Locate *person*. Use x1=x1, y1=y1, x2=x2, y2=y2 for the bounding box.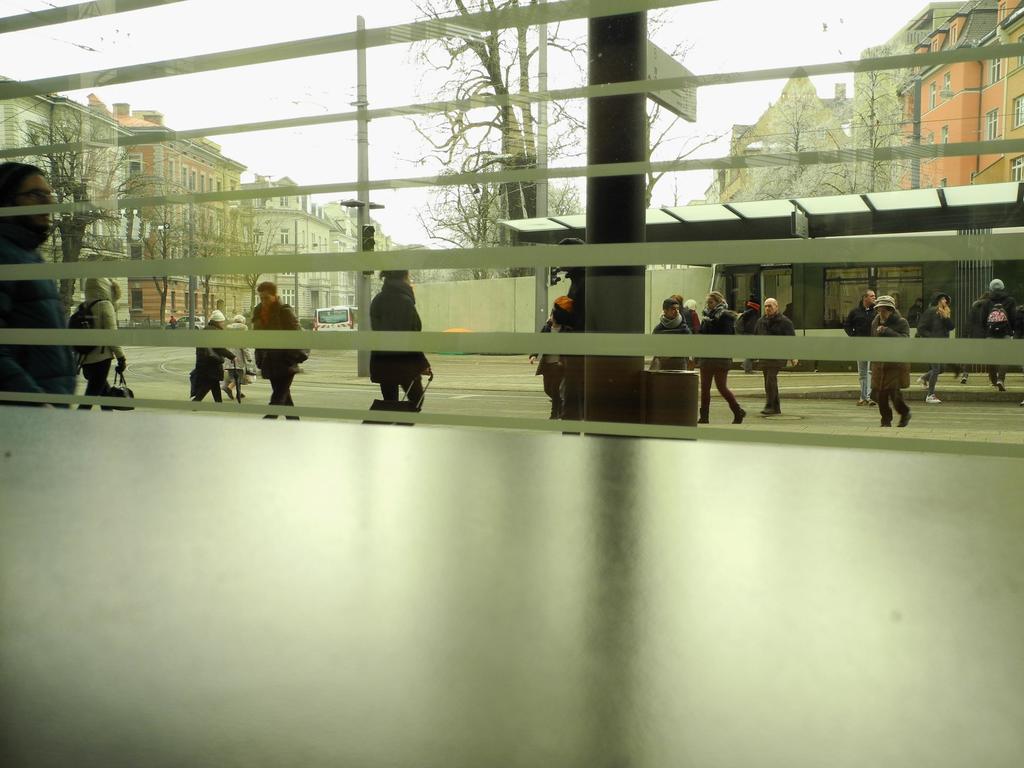
x1=838, y1=285, x2=881, y2=408.
